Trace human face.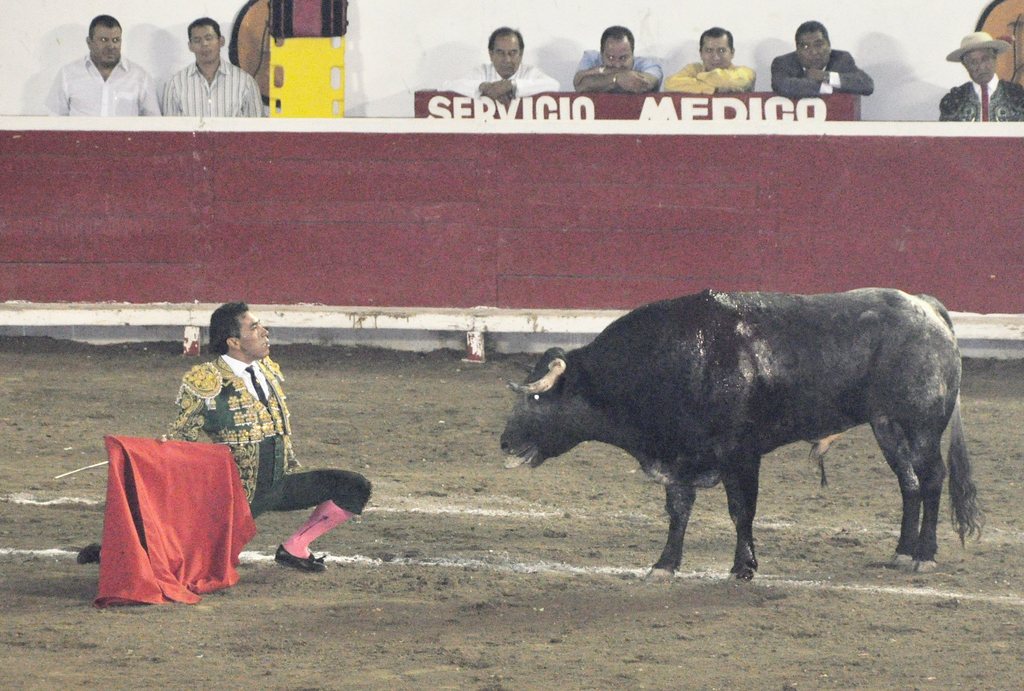
Traced to bbox=[796, 30, 830, 69].
